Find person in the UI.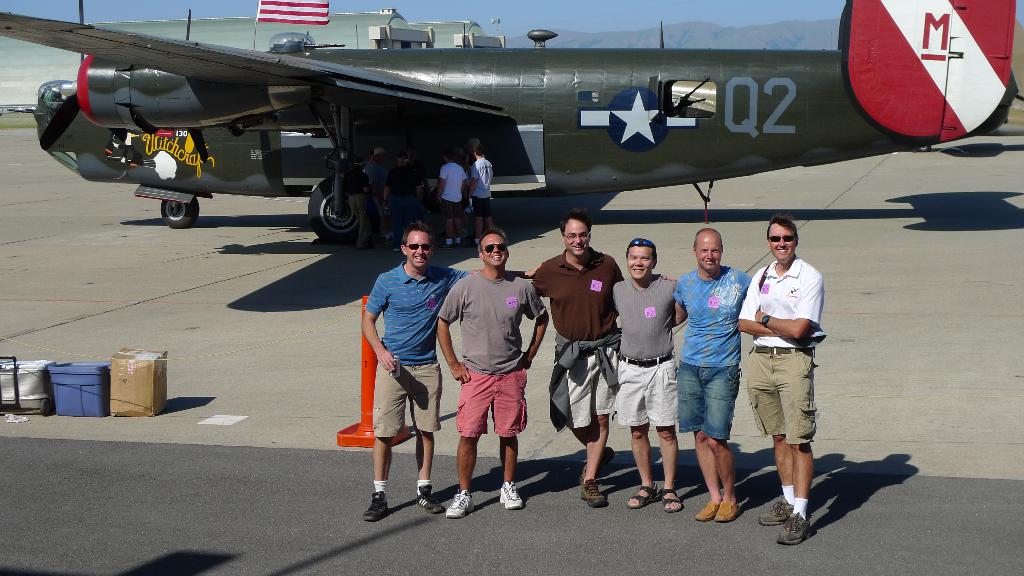
UI element at x1=437, y1=228, x2=547, y2=515.
